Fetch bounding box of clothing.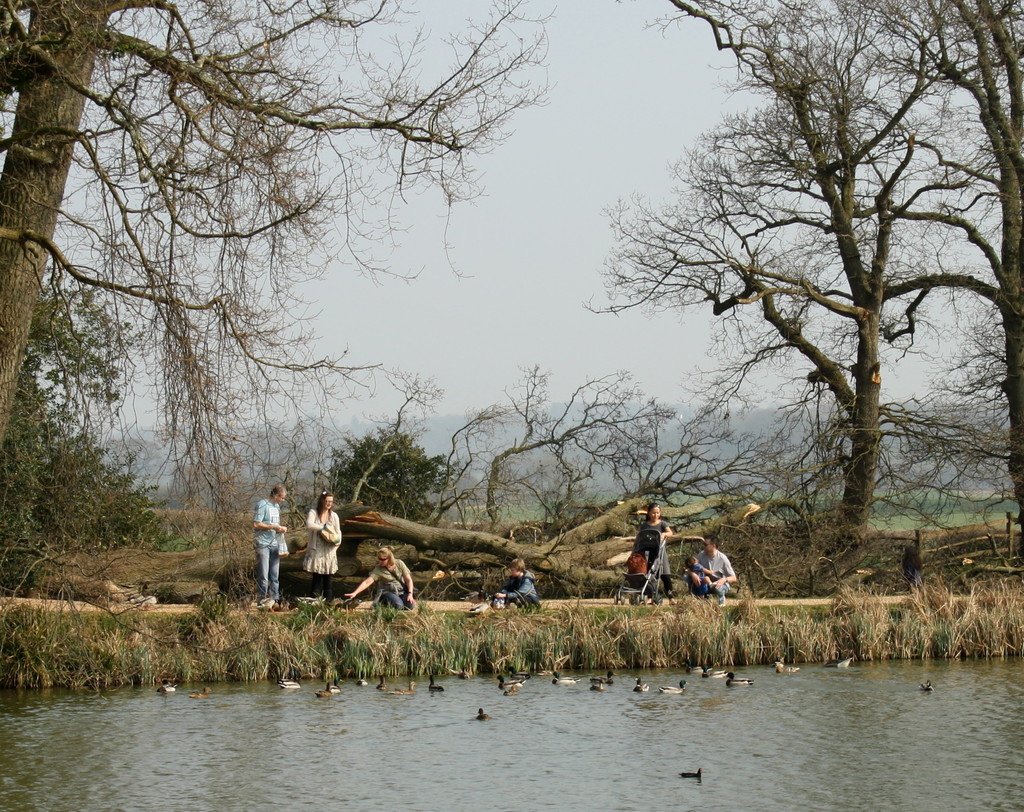
Bbox: <bbox>369, 557, 411, 609</bbox>.
